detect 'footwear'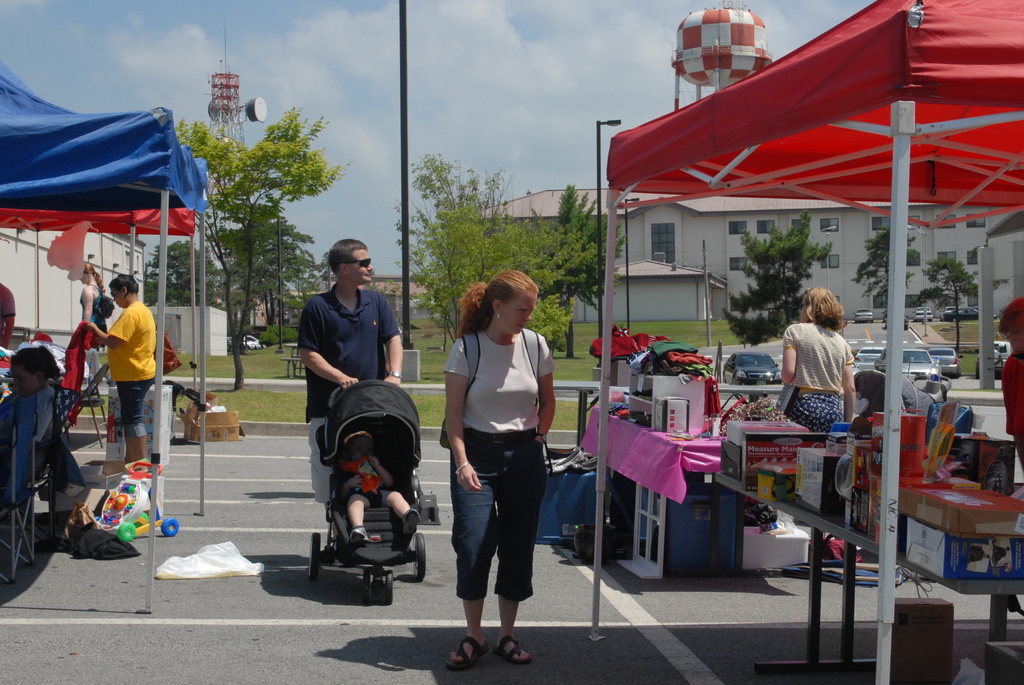
(491, 636, 529, 661)
